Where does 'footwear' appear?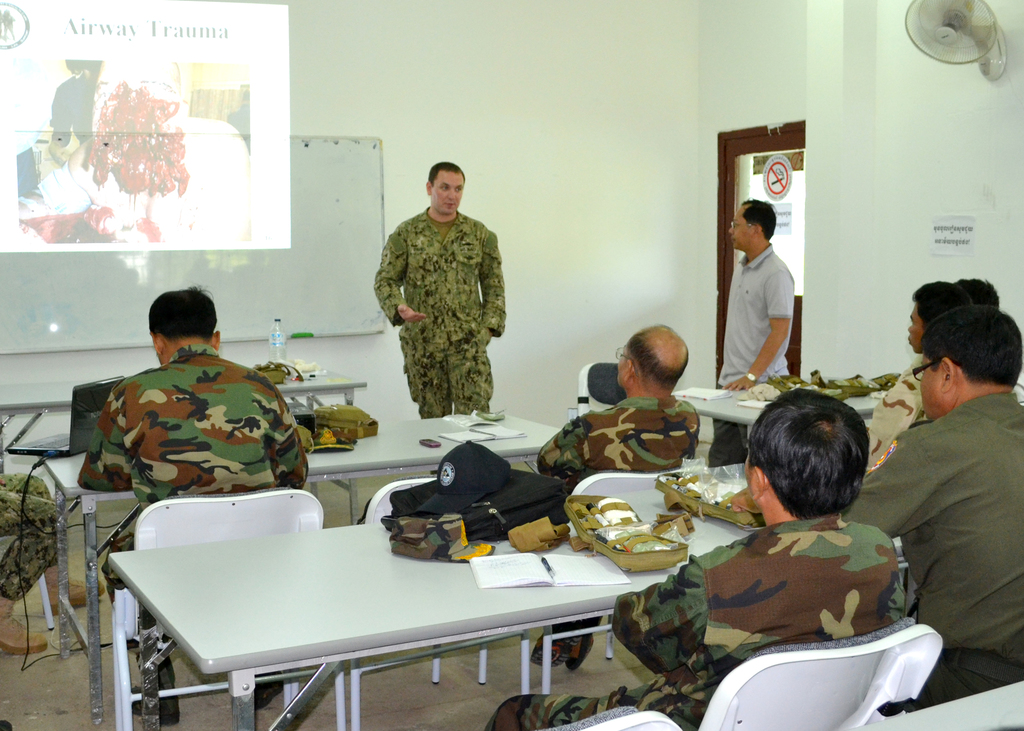
Appears at [x1=521, y1=616, x2=565, y2=670].
